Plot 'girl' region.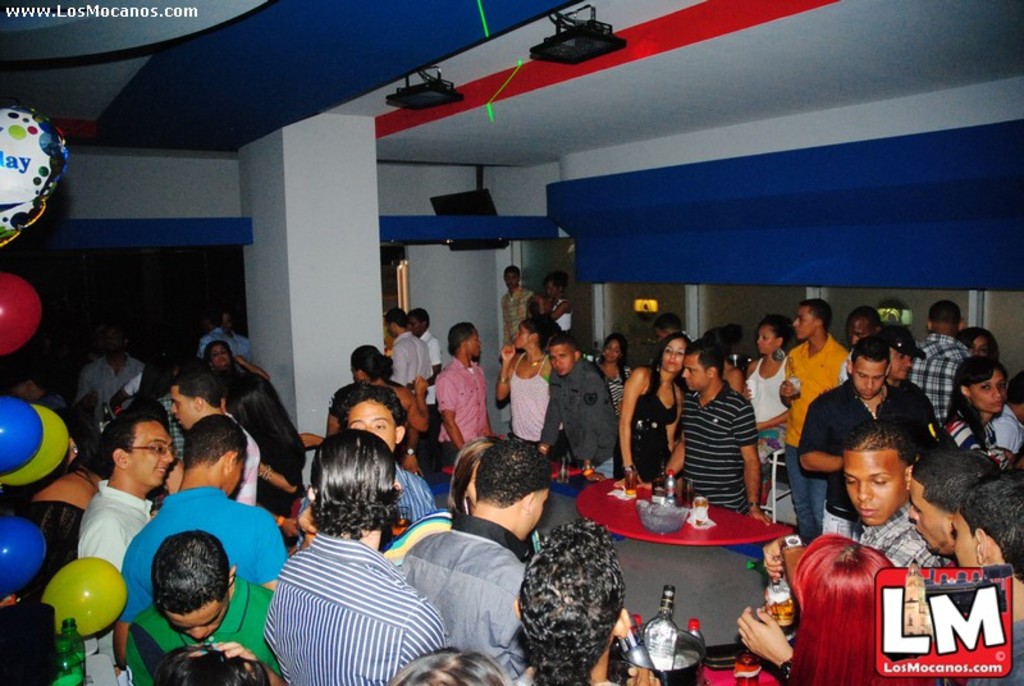
Plotted at {"left": 439, "top": 430, "right": 527, "bottom": 553}.
